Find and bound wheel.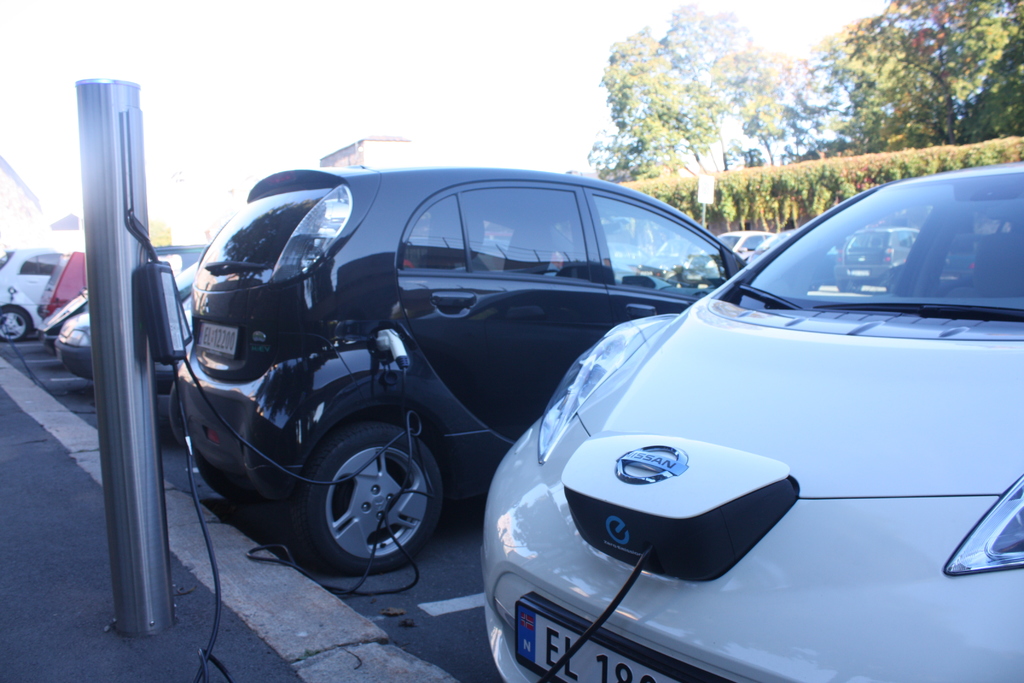
Bound: crop(195, 452, 242, 504).
